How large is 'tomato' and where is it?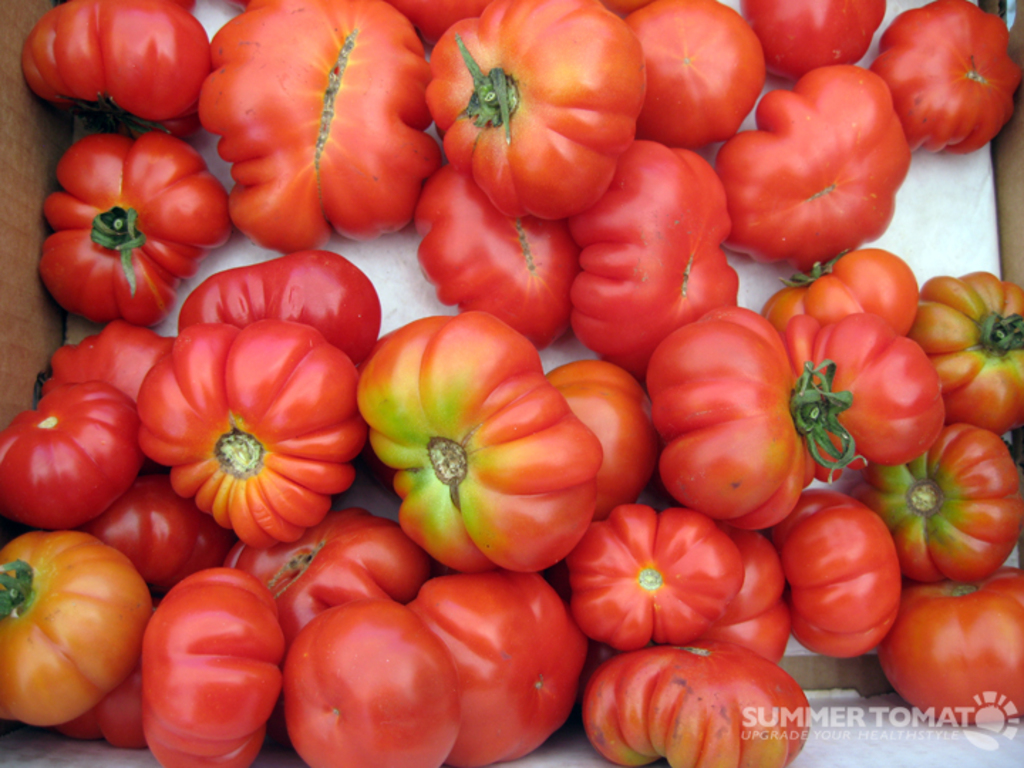
Bounding box: (46, 319, 178, 388).
